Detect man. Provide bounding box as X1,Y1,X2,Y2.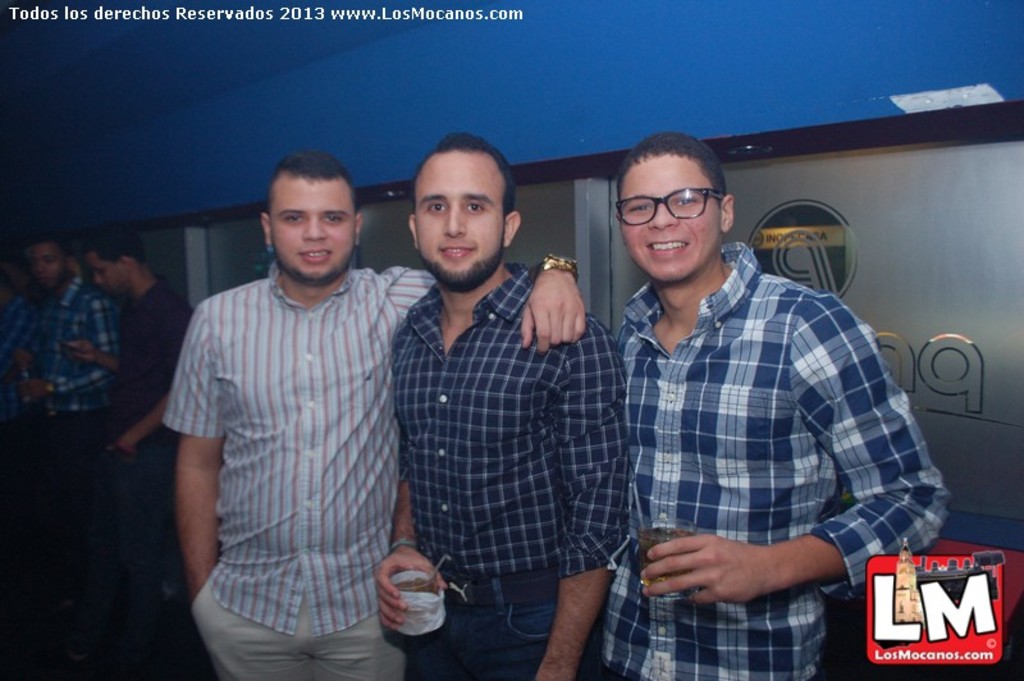
364,134,627,680.
